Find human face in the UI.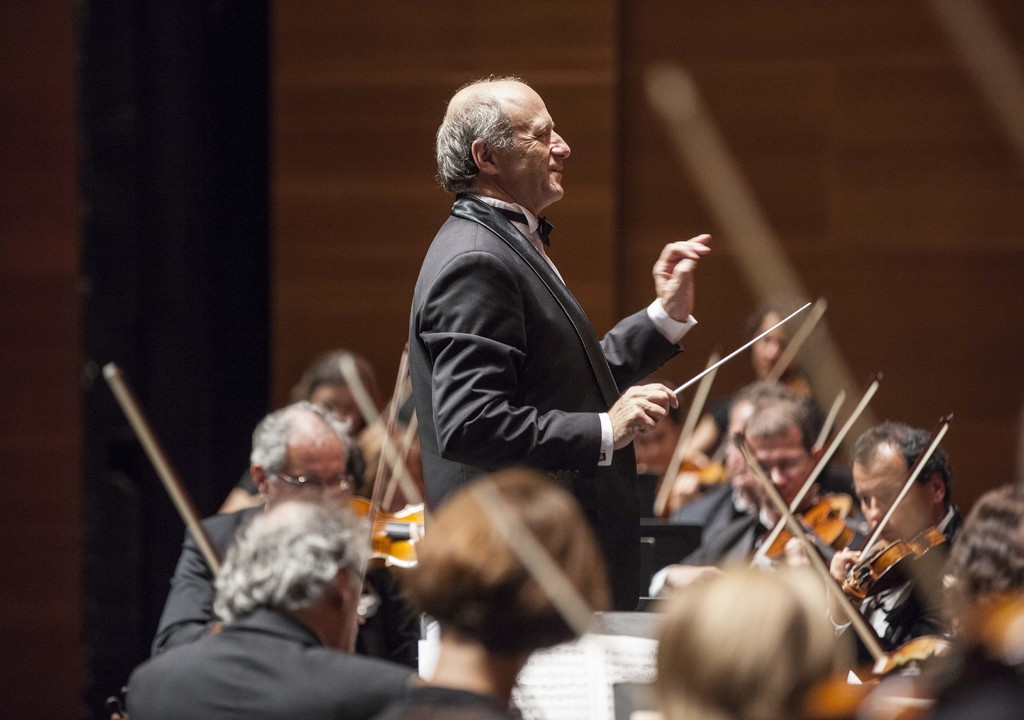
UI element at 633 414 679 474.
